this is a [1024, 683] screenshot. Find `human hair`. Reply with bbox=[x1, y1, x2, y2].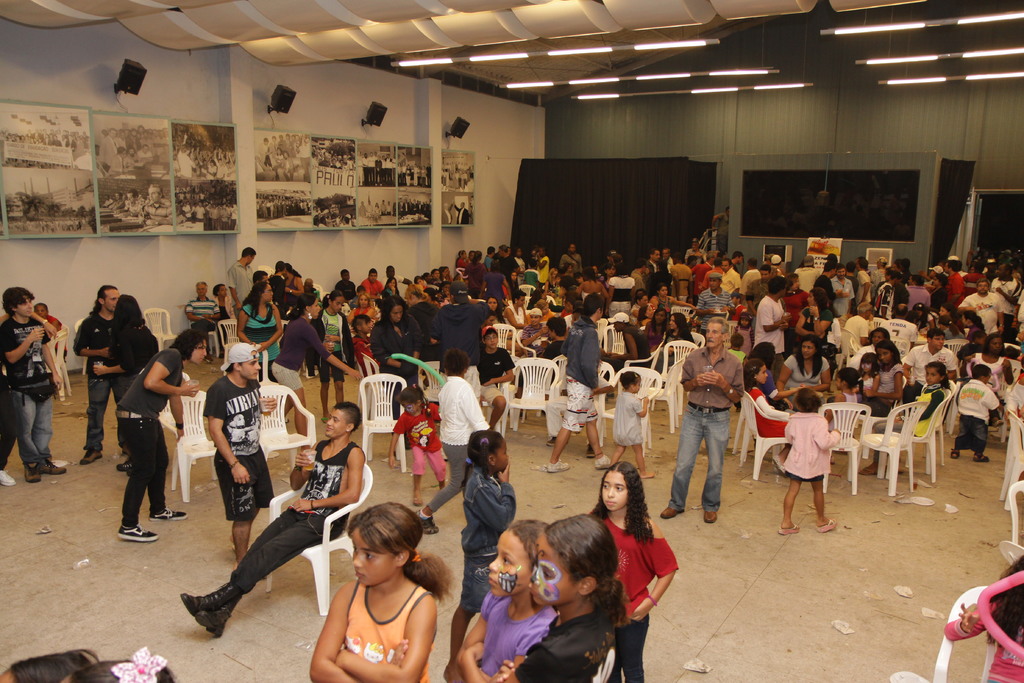
bbox=[707, 315, 728, 336].
